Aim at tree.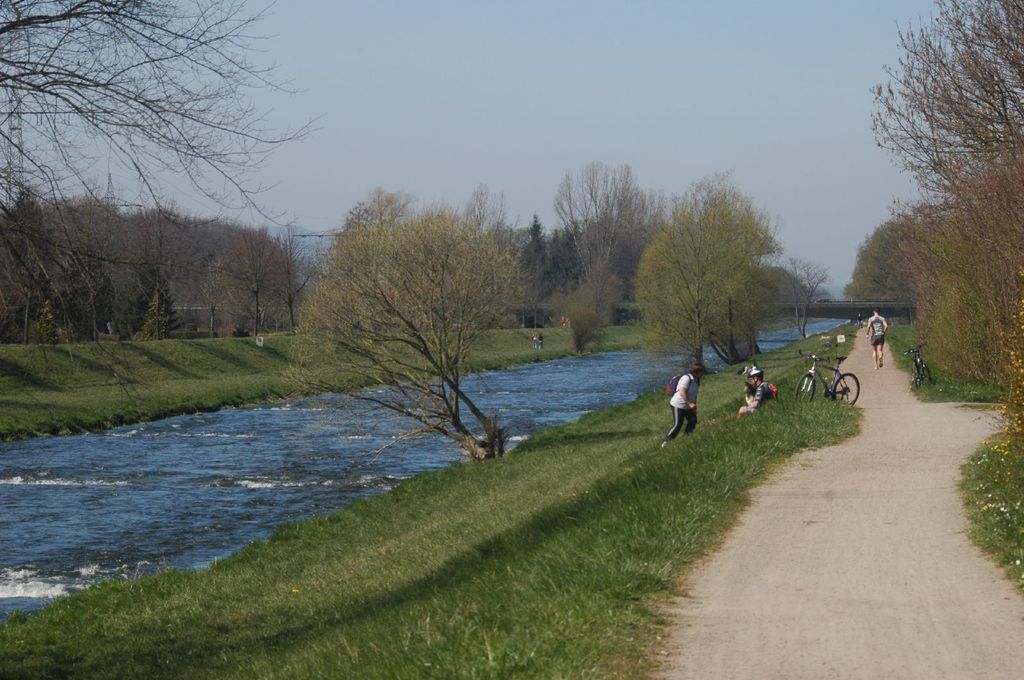
Aimed at (842, 3, 1023, 464).
